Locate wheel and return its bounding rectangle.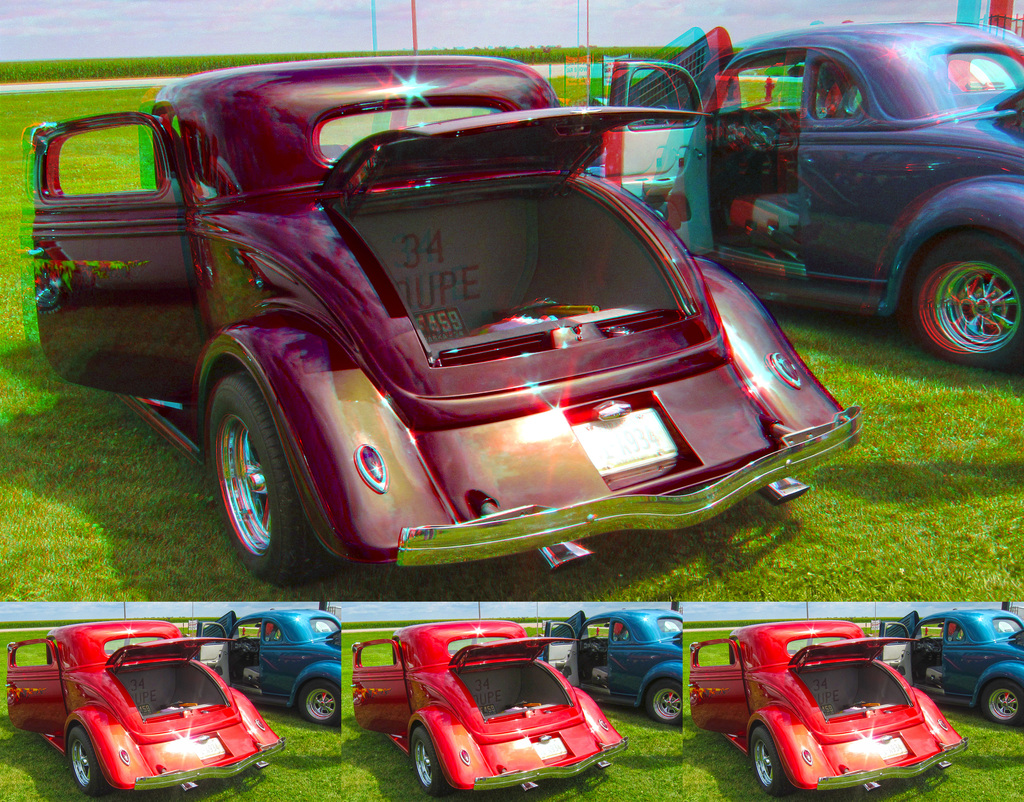
982/678/1023/729.
